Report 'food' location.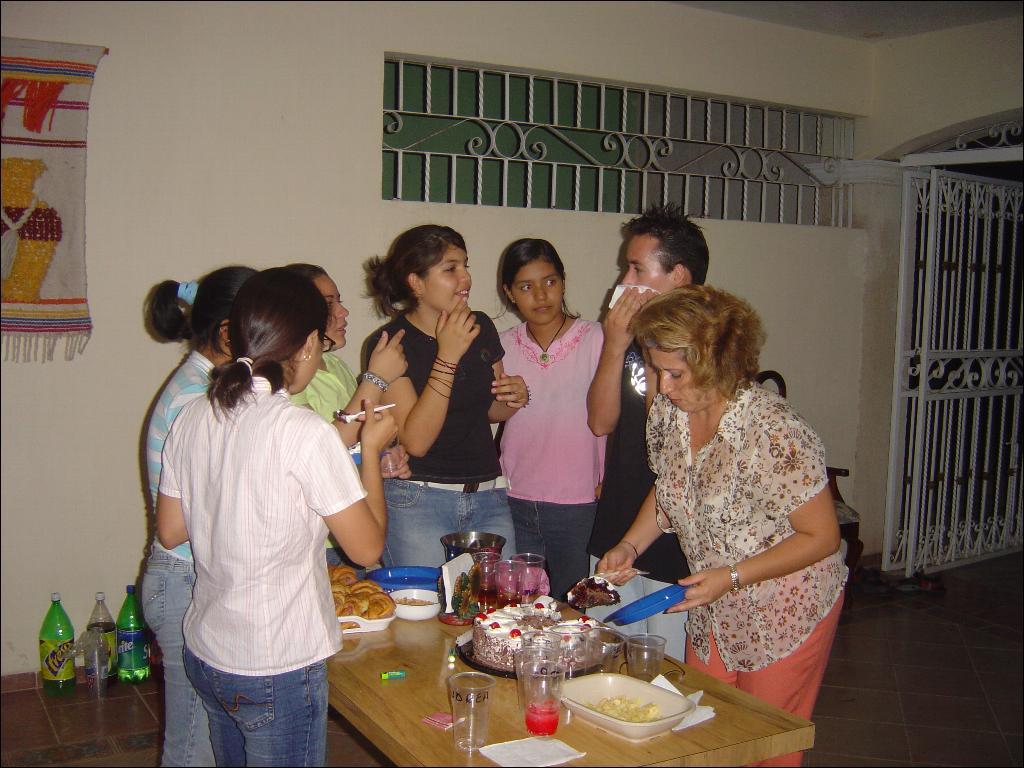
Report: <box>331,415,350,424</box>.
